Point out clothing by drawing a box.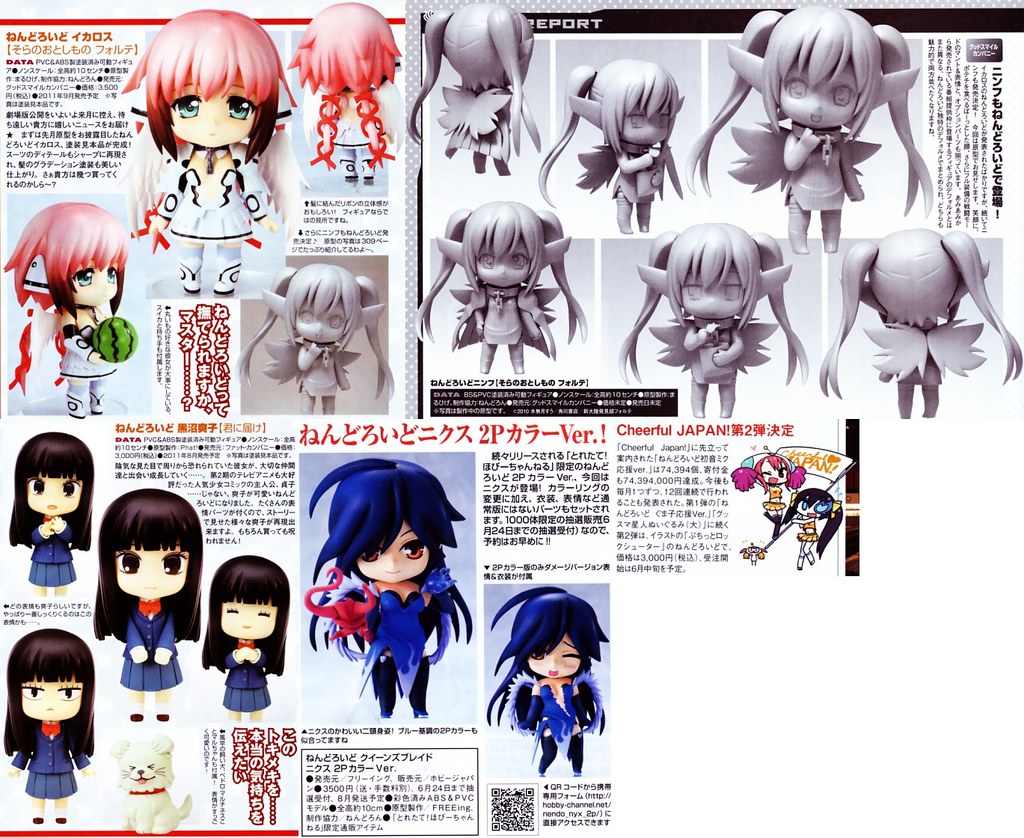
BBox(108, 616, 183, 685).
